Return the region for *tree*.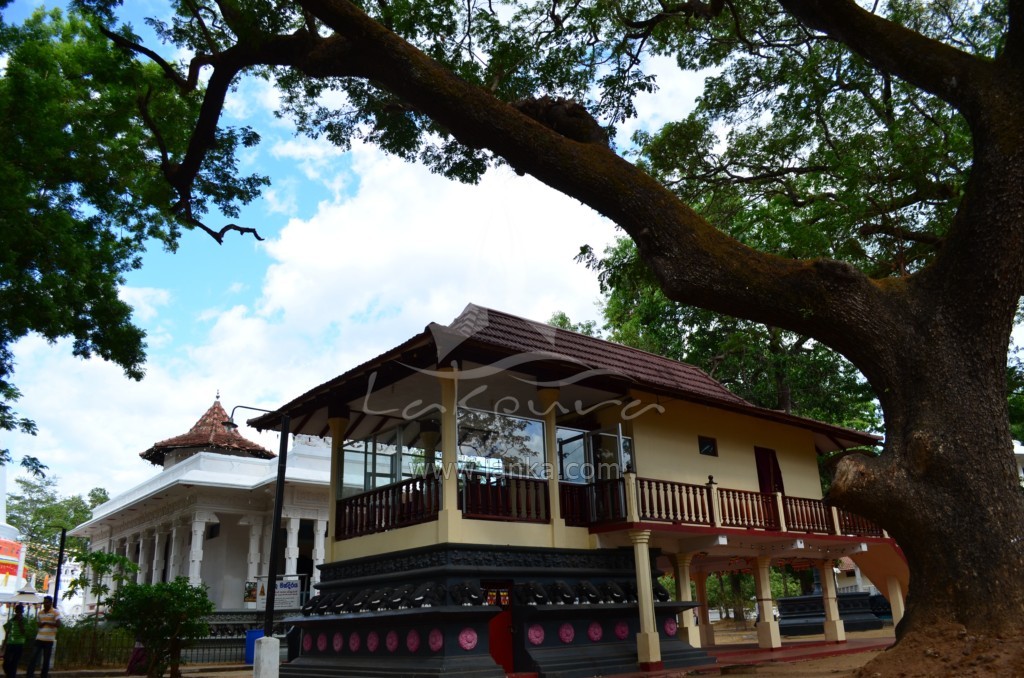
69,0,1023,677.
